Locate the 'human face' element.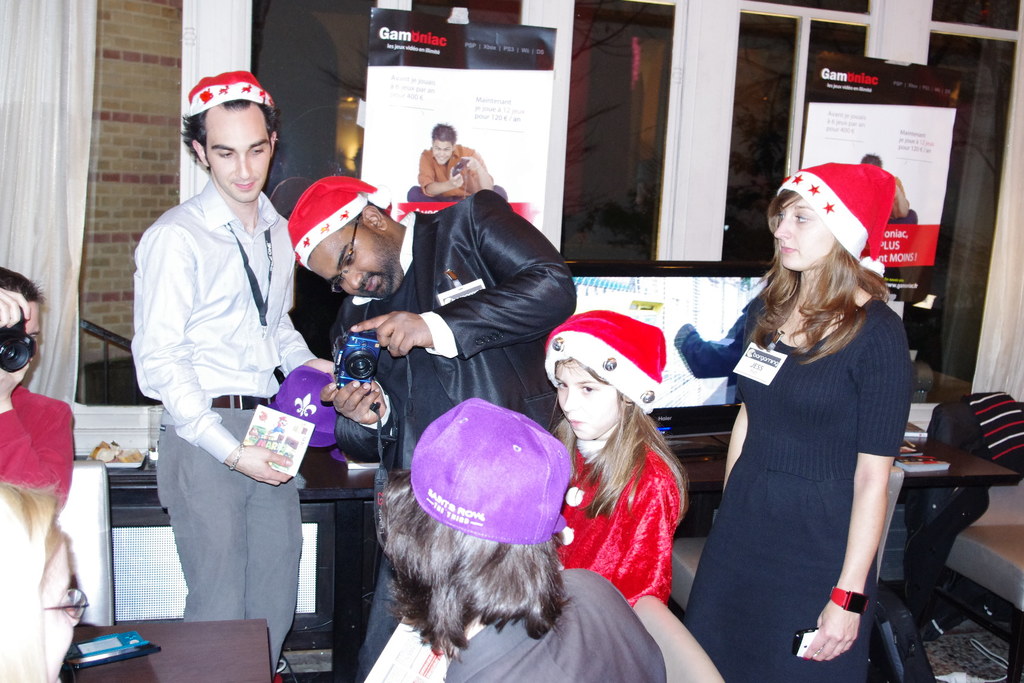
Element bbox: <bbox>555, 360, 623, 438</bbox>.
